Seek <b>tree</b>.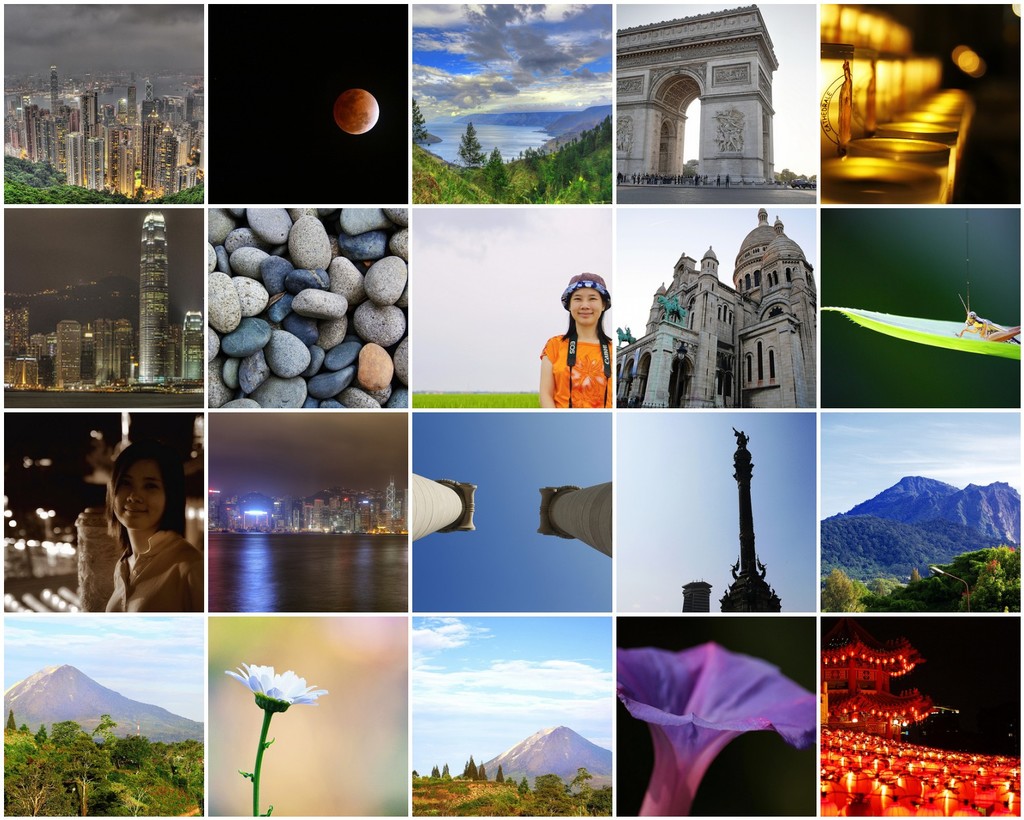
l=497, t=764, r=503, b=785.
